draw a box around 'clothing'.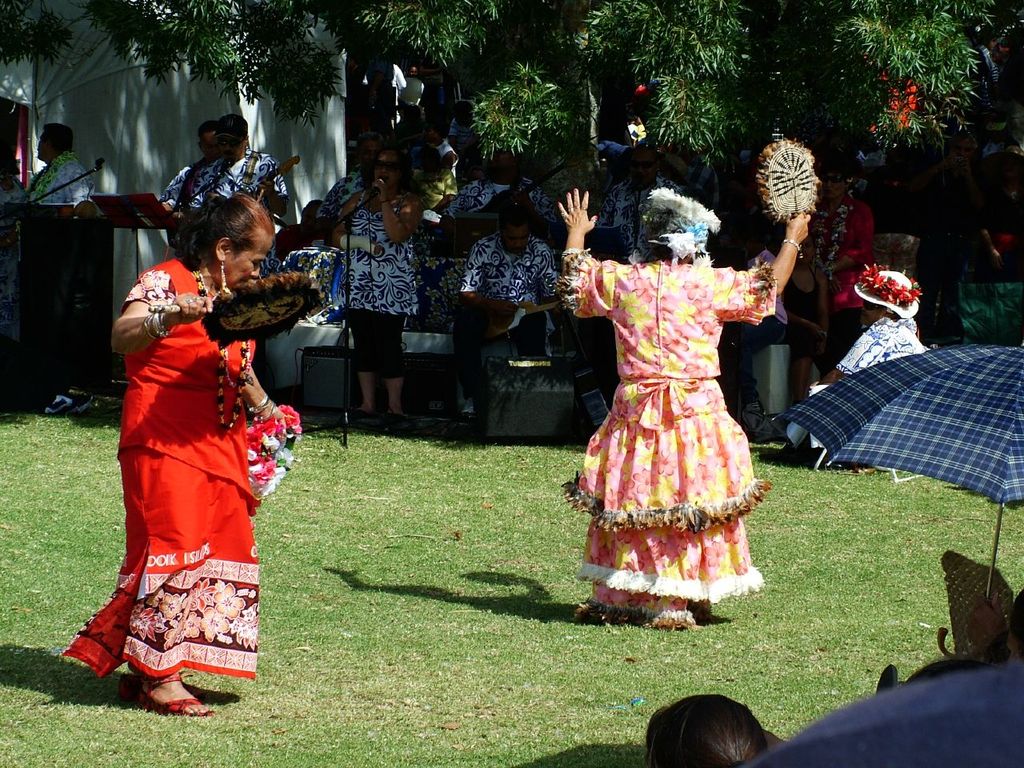
x1=158, y1=134, x2=285, y2=242.
